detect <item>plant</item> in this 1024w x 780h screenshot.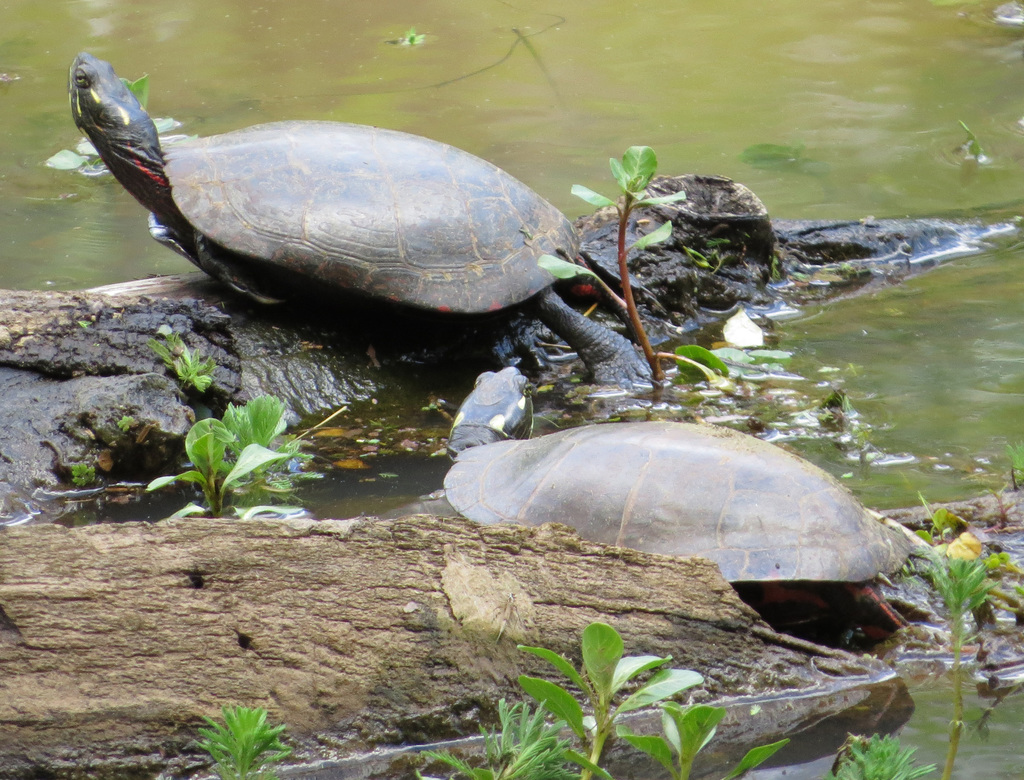
Detection: l=417, t=700, r=588, b=778.
